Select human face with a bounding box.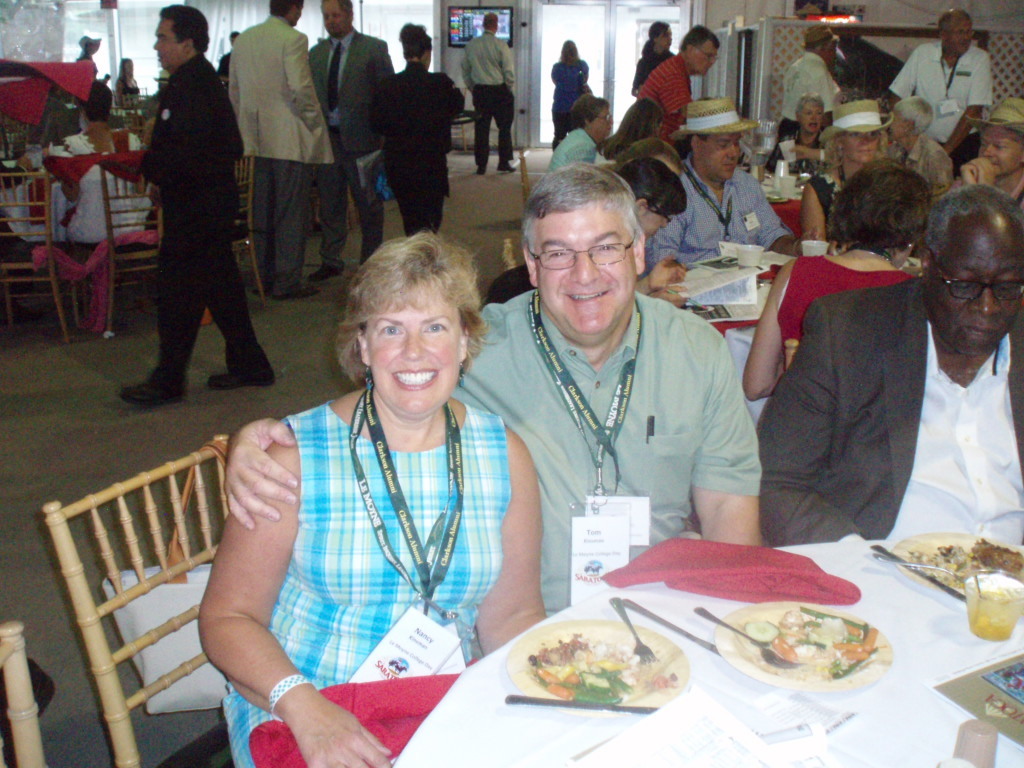
(x1=851, y1=131, x2=879, y2=158).
